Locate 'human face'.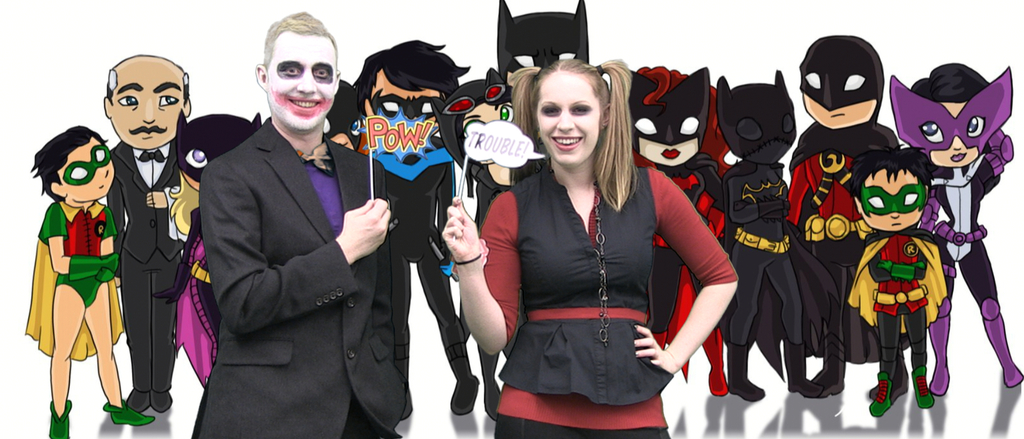
Bounding box: BBox(927, 97, 980, 169).
